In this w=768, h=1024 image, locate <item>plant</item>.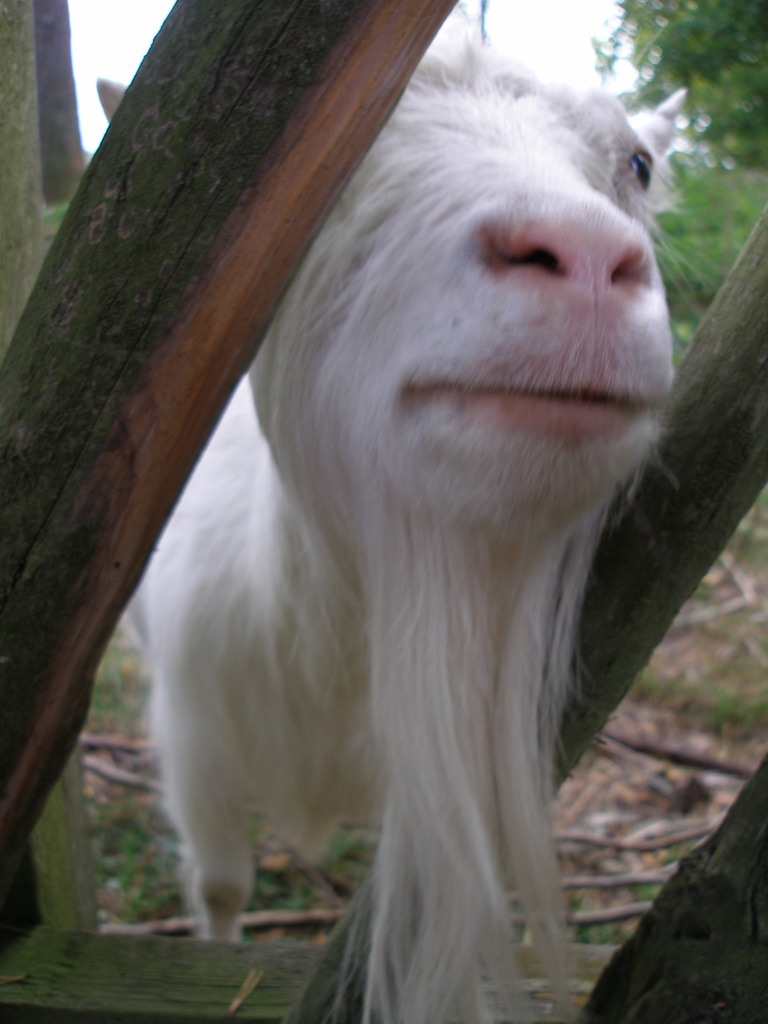
Bounding box: l=232, t=830, r=330, b=921.
